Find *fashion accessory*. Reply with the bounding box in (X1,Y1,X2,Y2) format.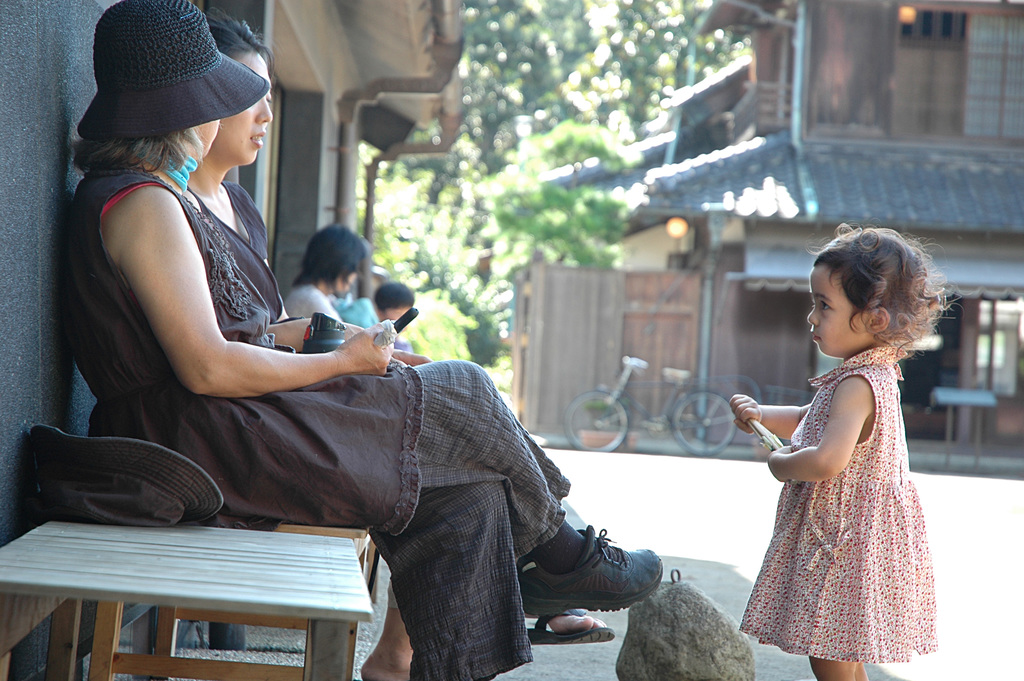
(78,0,268,140).
